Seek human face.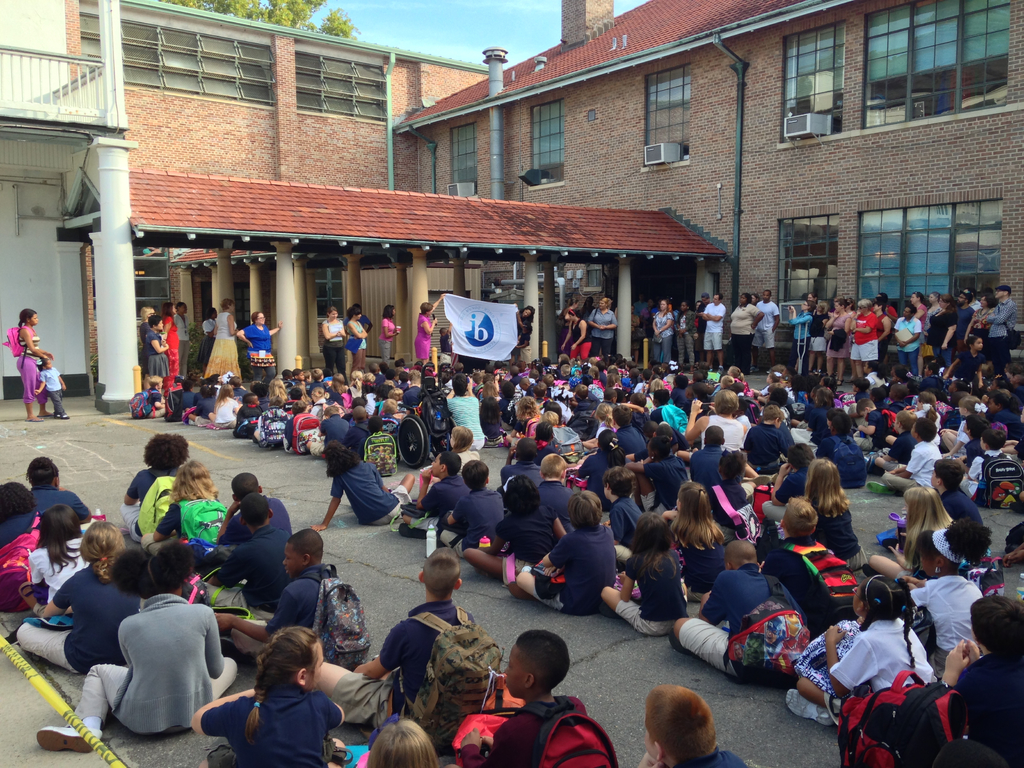
x1=851, y1=300, x2=866, y2=313.
